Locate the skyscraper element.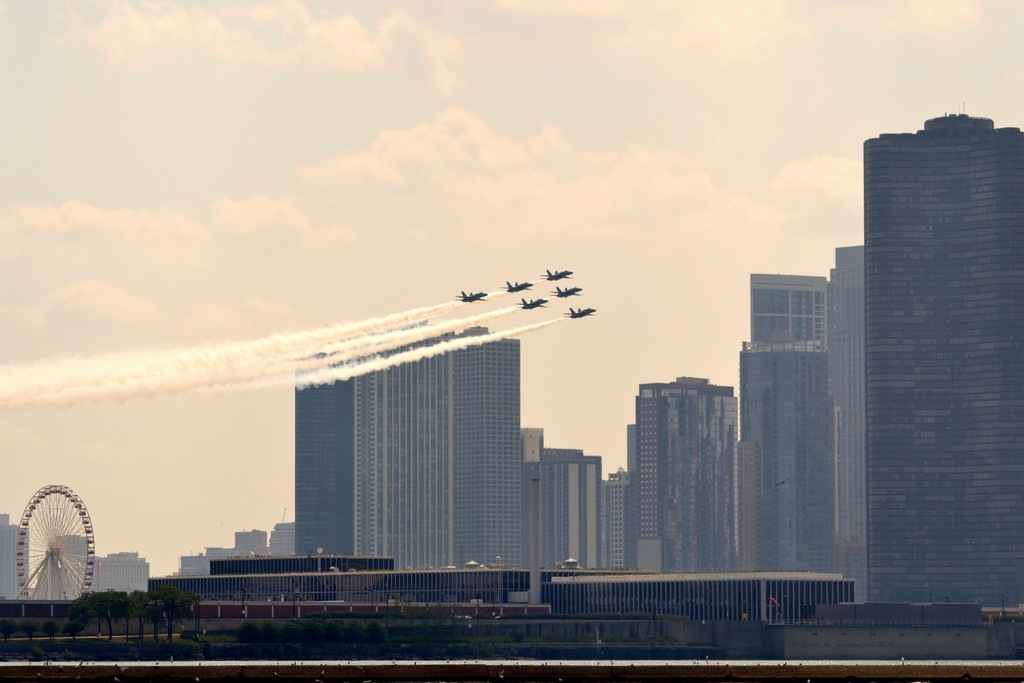
Element bbox: {"left": 737, "top": 339, "right": 840, "bottom": 577}.
